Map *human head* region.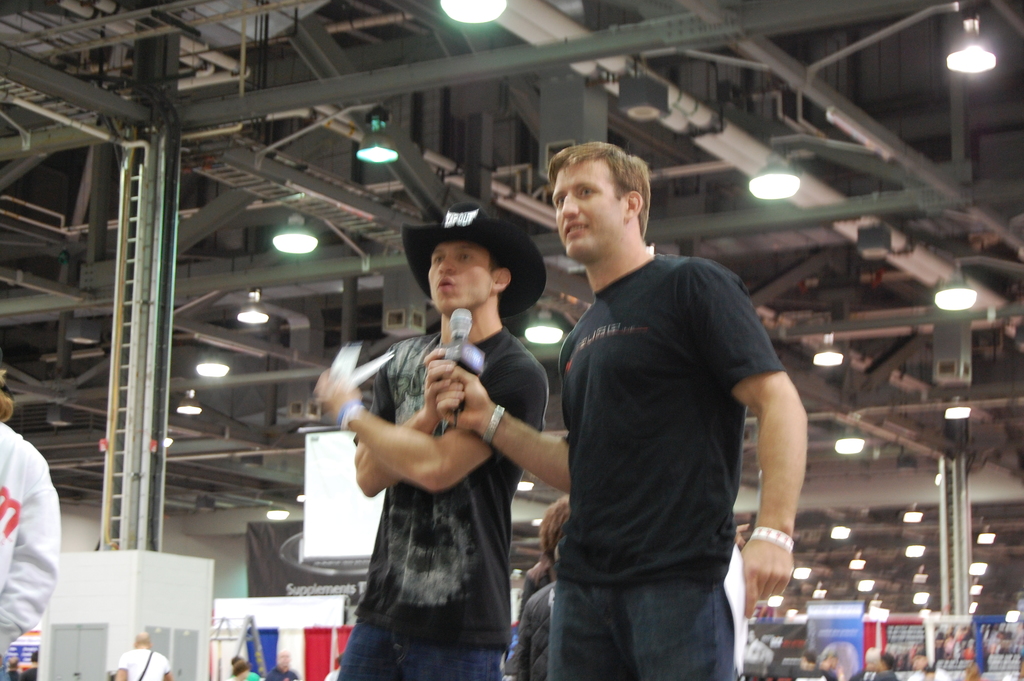
Mapped to 552, 133, 656, 259.
